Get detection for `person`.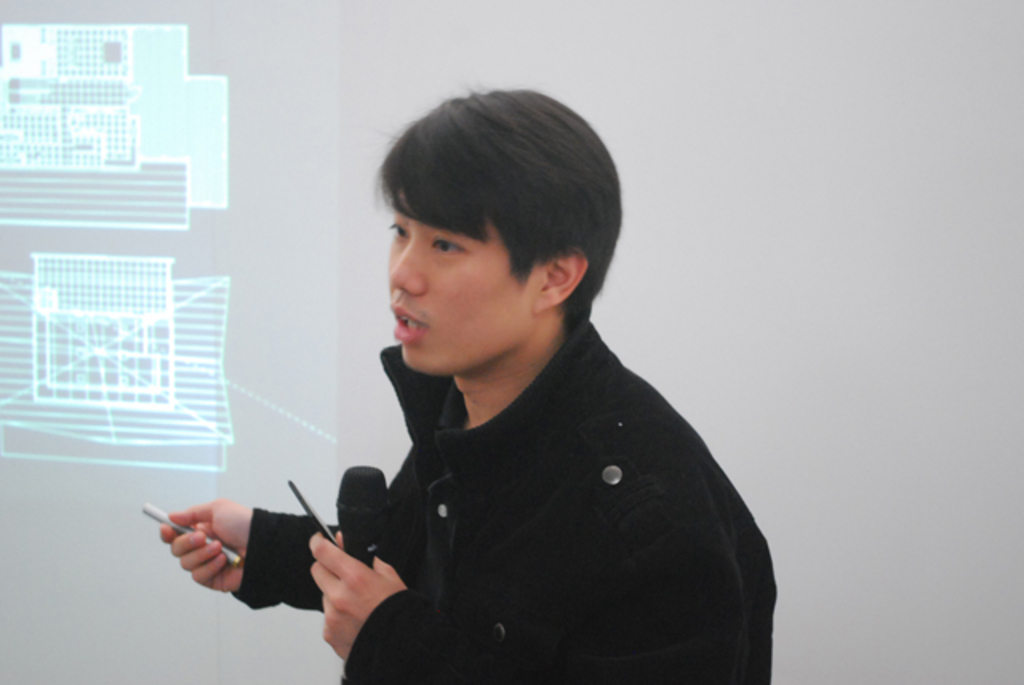
Detection: <region>152, 85, 778, 683</region>.
